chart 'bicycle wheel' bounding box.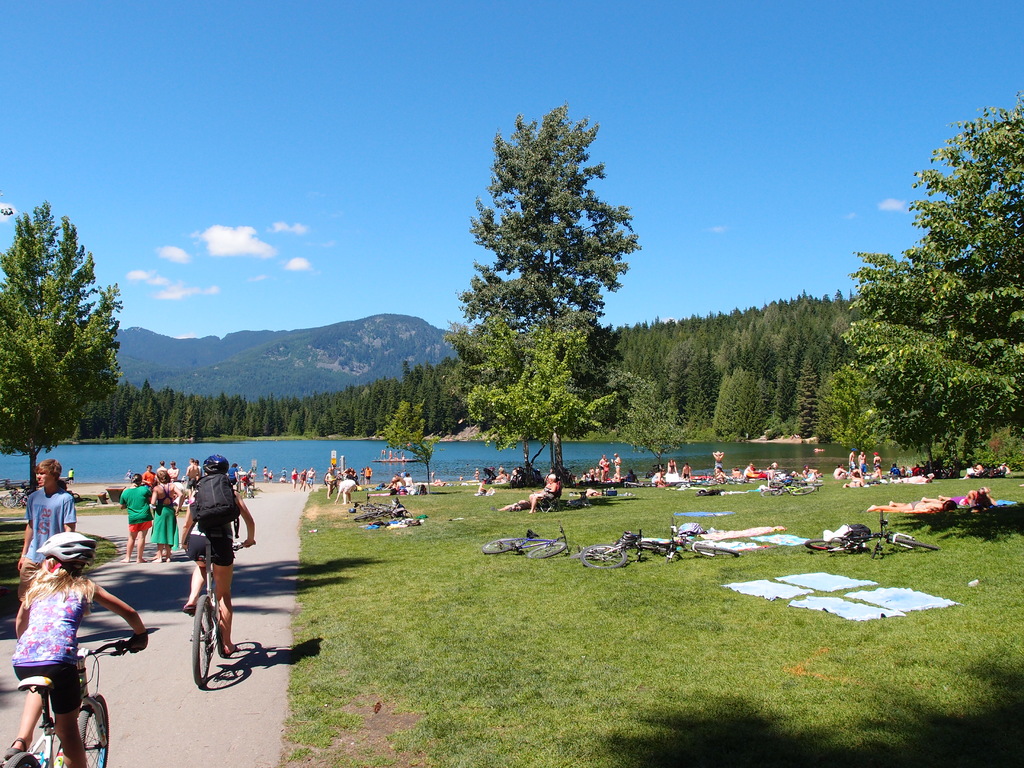
Charted: Rect(582, 541, 629, 570).
